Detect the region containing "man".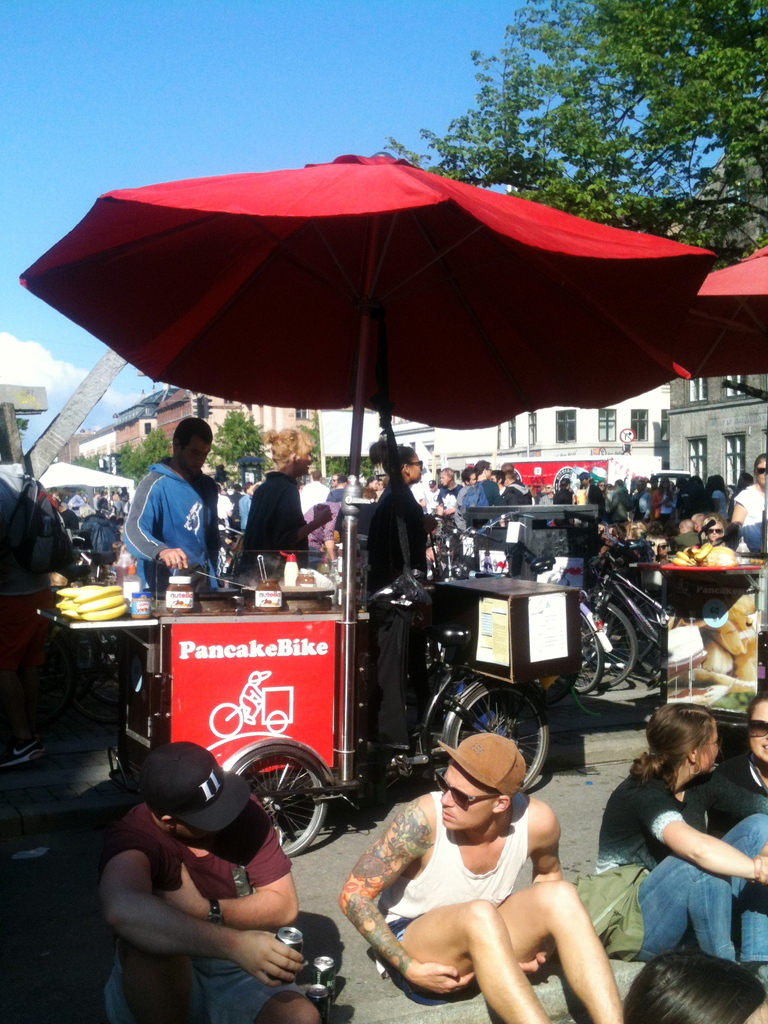
region(101, 742, 318, 1023).
